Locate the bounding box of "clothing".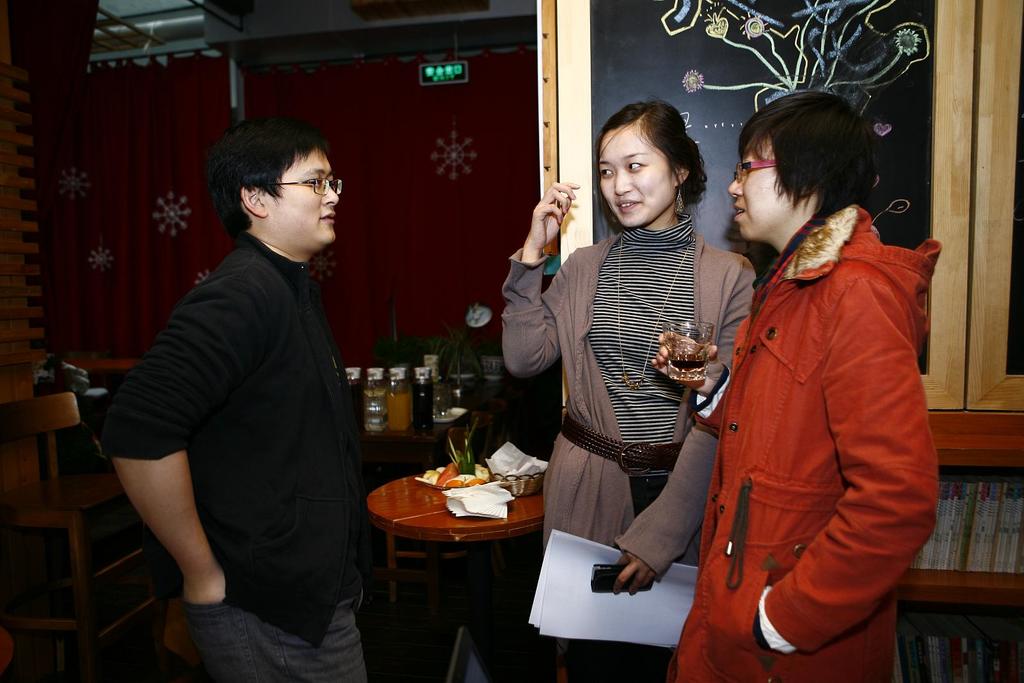
Bounding box: pyautogui.locateOnScreen(187, 592, 362, 682).
